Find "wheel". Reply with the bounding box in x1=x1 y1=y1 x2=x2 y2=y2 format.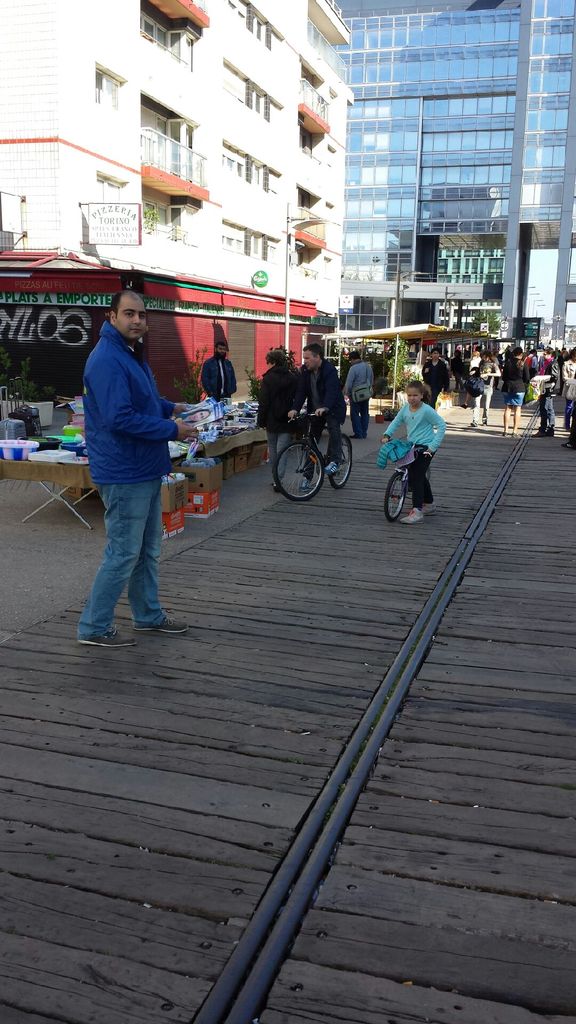
x1=385 y1=462 x2=410 y2=518.
